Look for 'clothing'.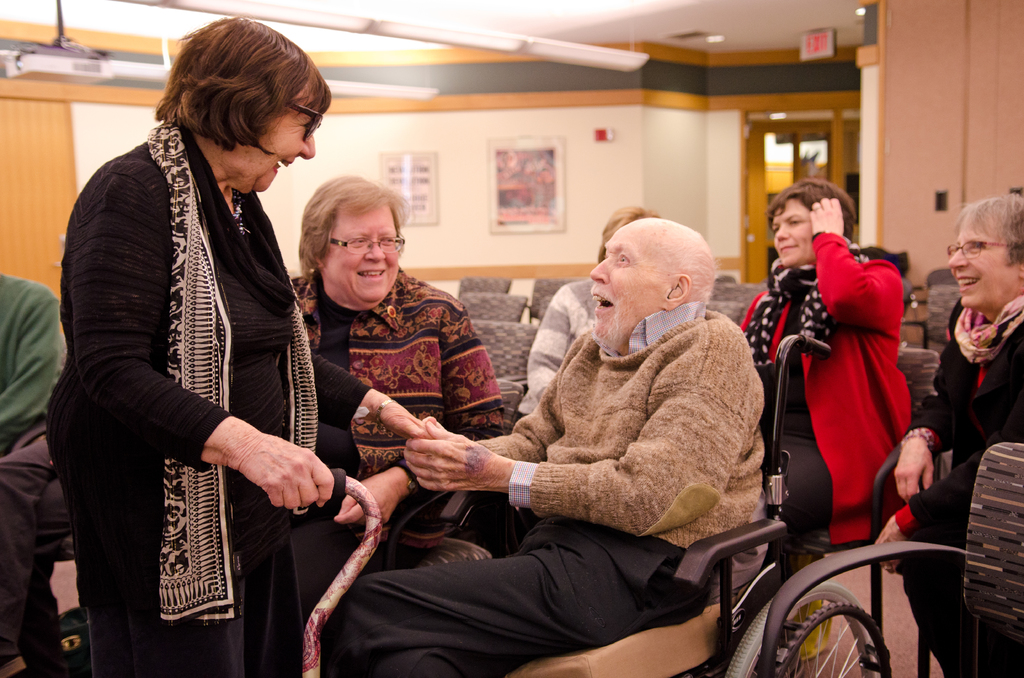
Found: BBox(0, 271, 58, 664).
